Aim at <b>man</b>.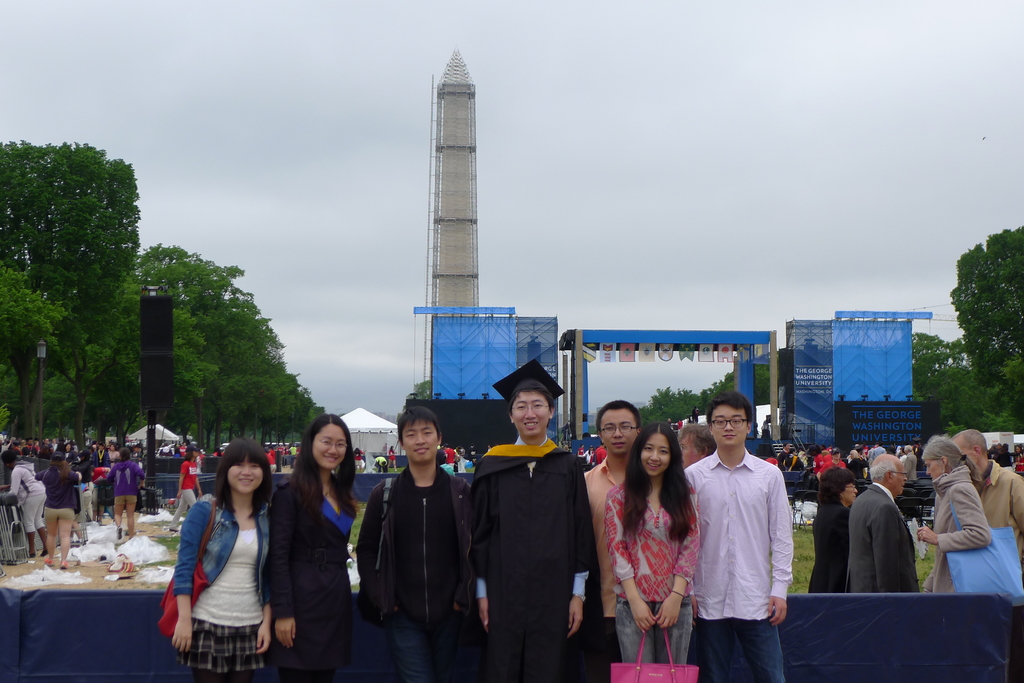
Aimed at select_region(778, 441, 793, 466).
